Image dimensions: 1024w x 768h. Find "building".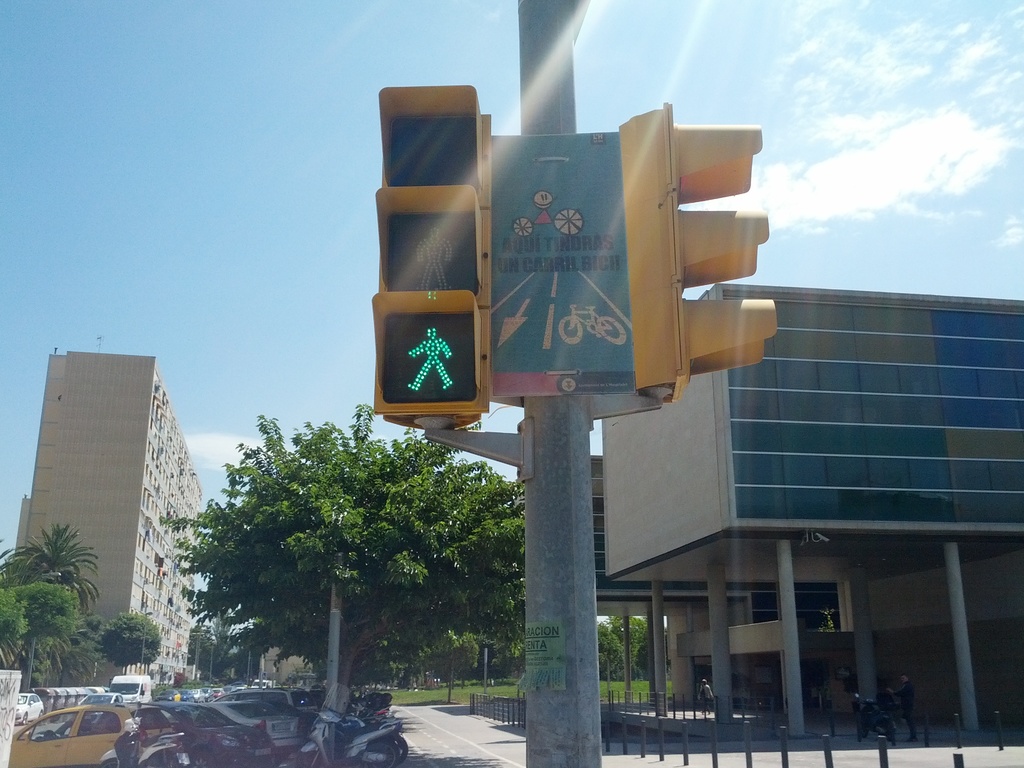
left=18, top=352, right=204, bottom=688.
